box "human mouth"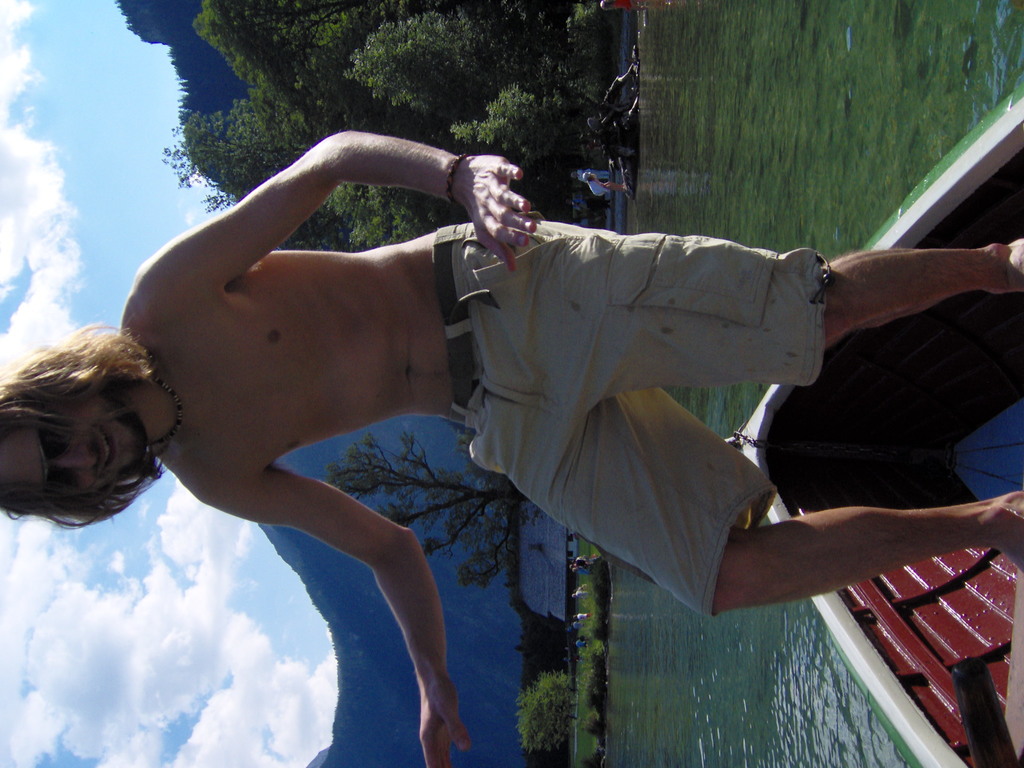
region(92, 429, 122, 477)
